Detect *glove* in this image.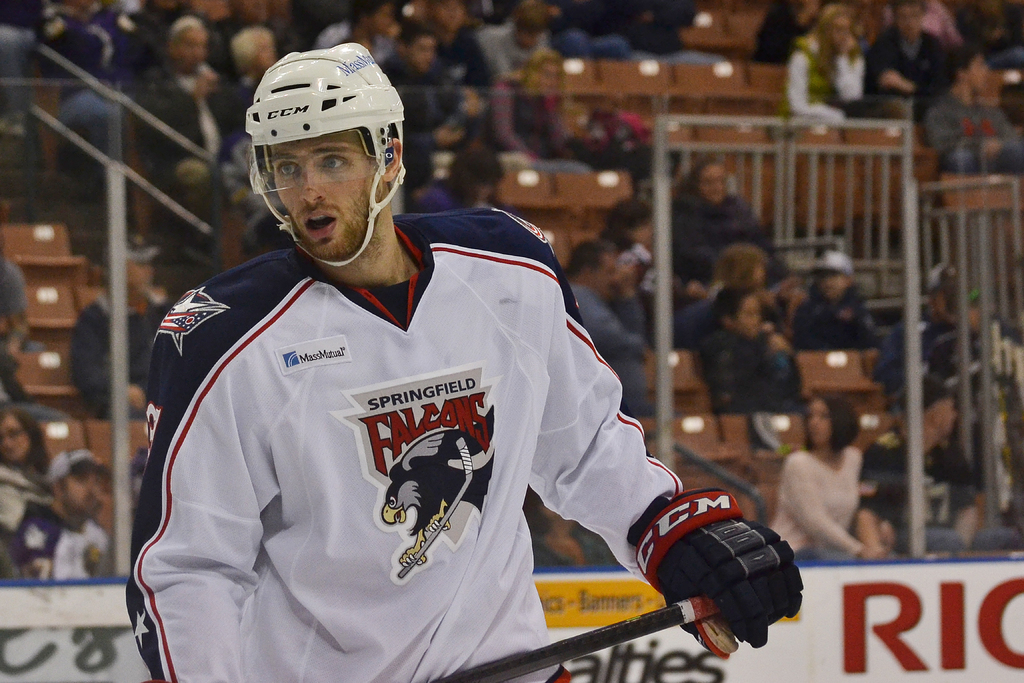
Detection: box=[652, 495, 807, 657].
